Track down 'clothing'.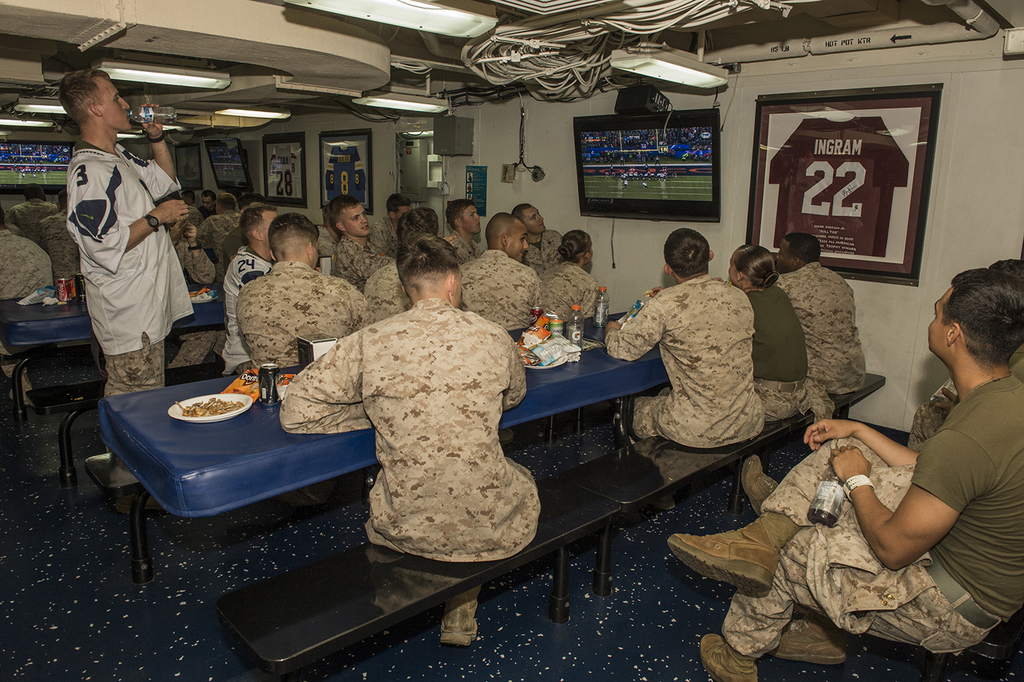
Tracked to region(327, 237, 403, 291).
